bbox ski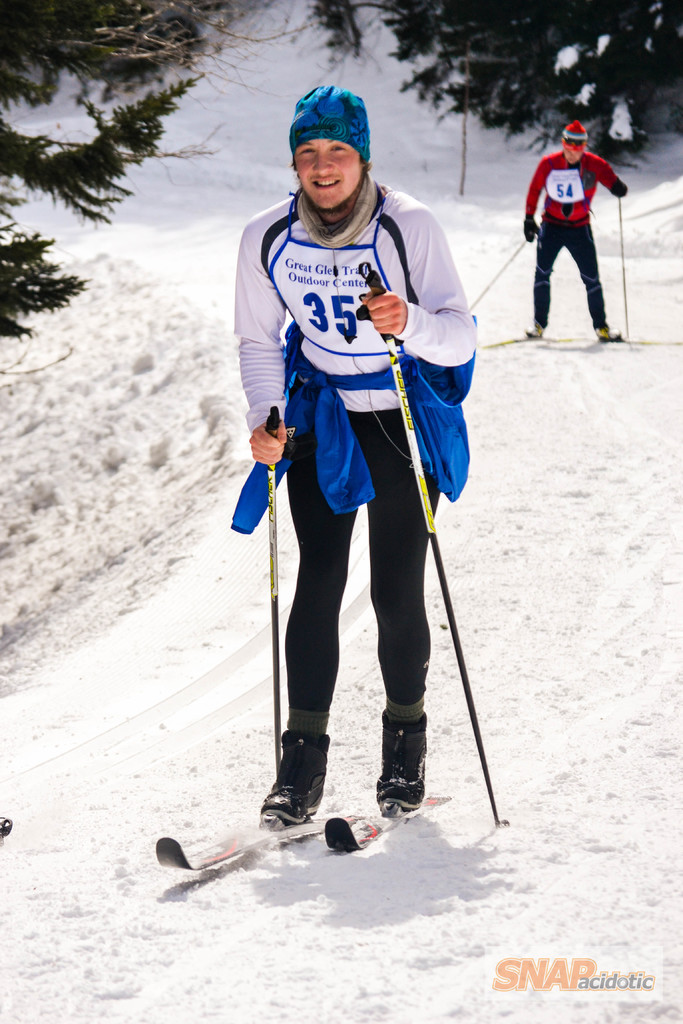
589,324,628,350
